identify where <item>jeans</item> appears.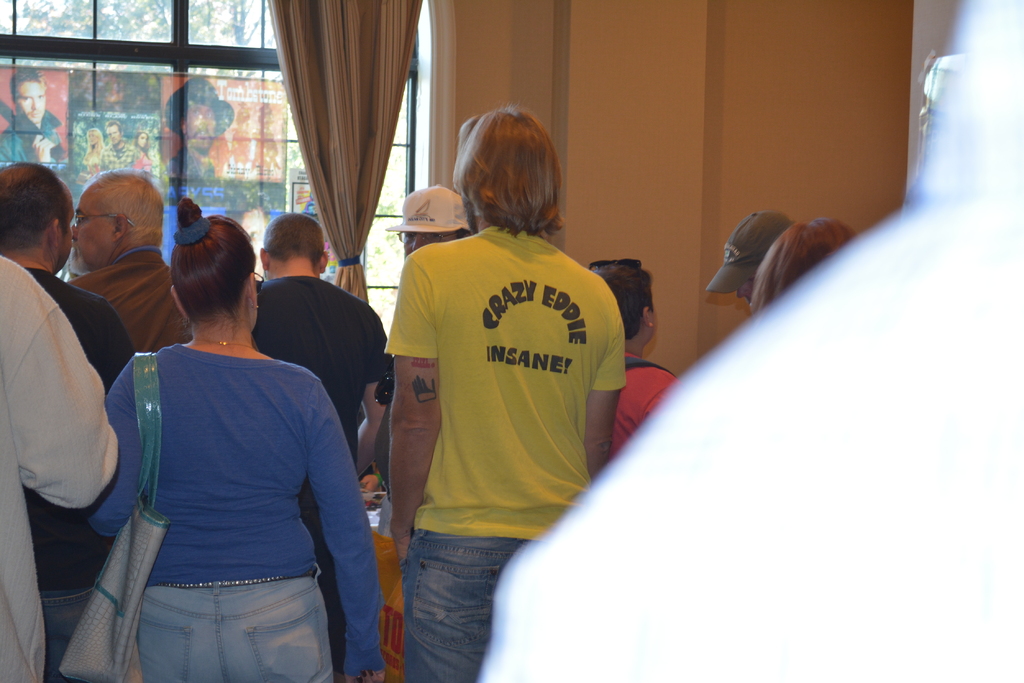
Appears at rect(400, 529, 525, 682).
